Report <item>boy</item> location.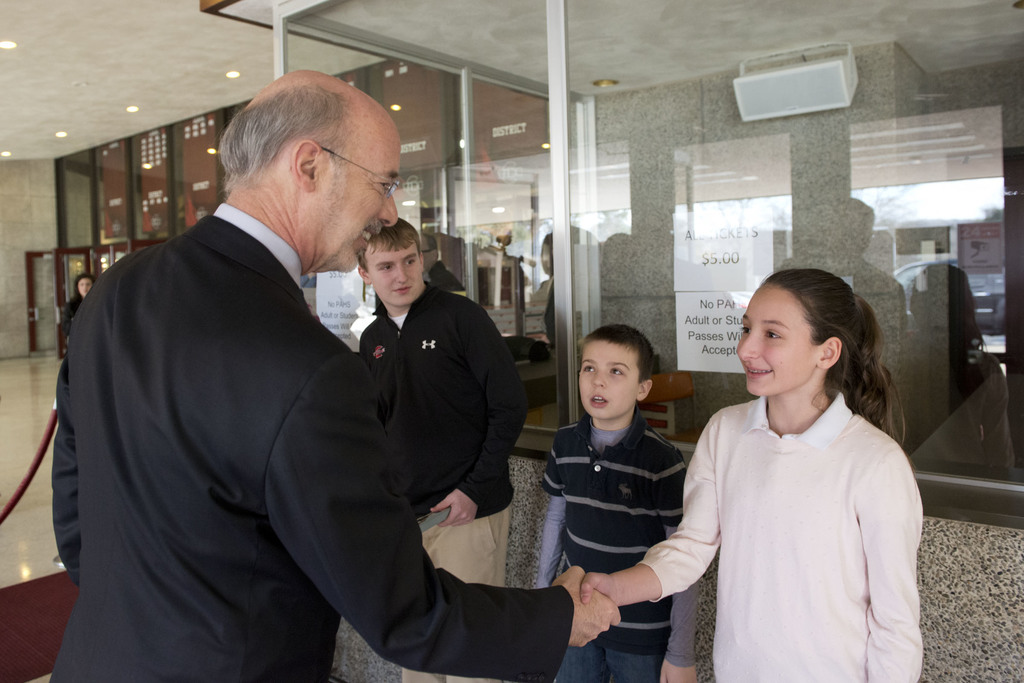
Report: pyautogui.locateOnScreen(530, 310, 722, 663).
